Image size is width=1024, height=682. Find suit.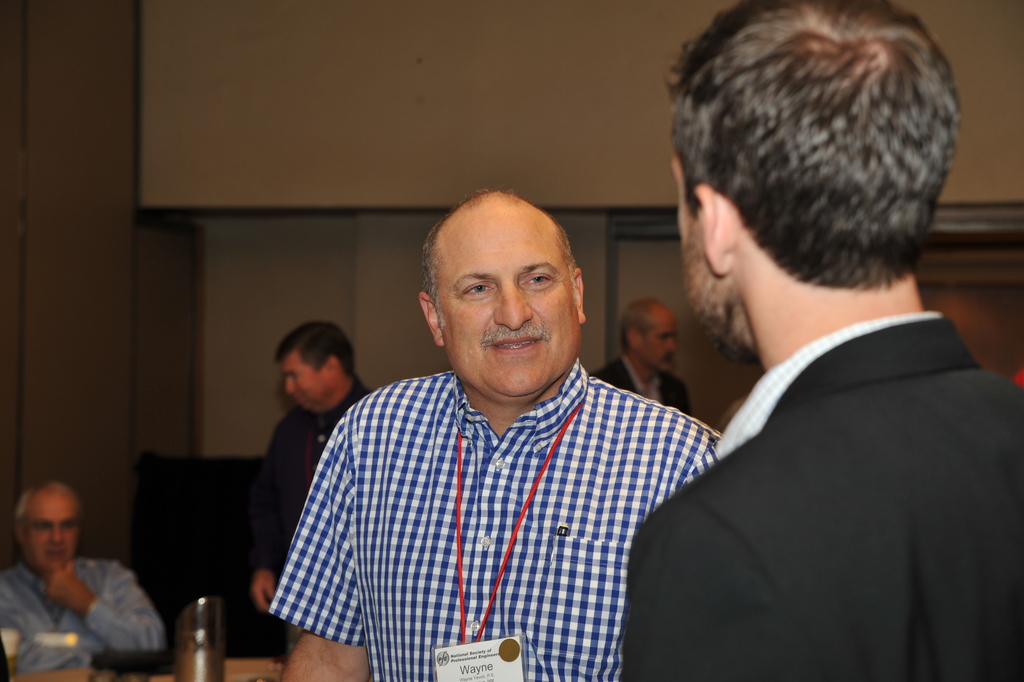
617/315/1023/681.
